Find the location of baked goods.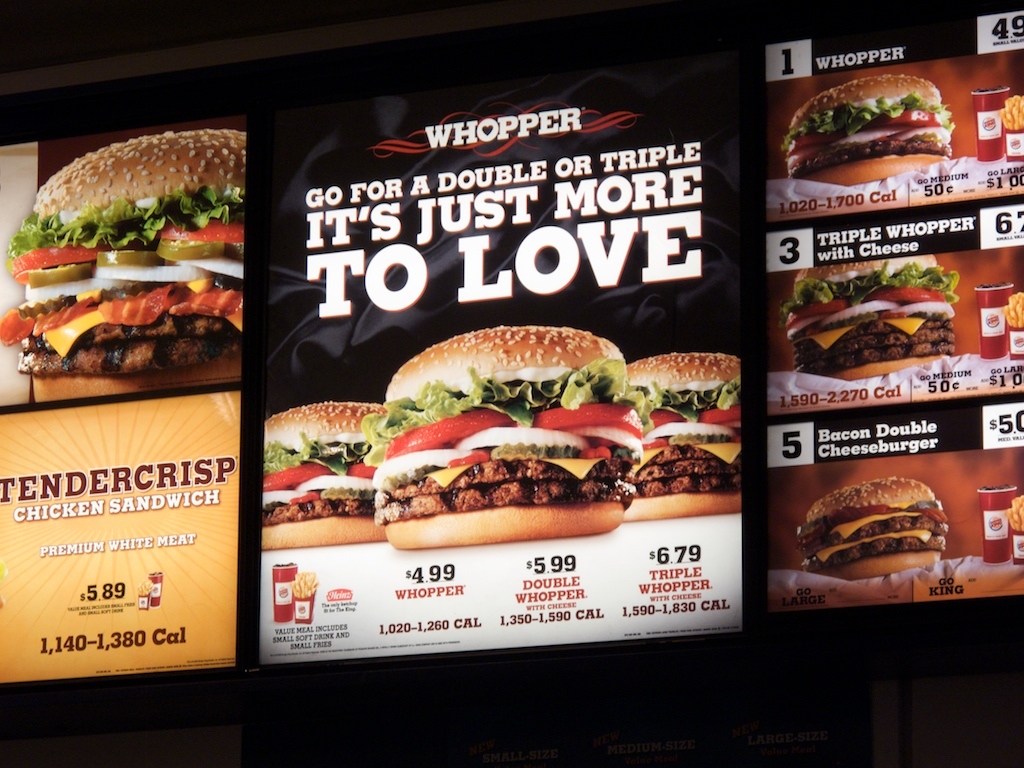
Location: rect(366, 328, 631, 533).
